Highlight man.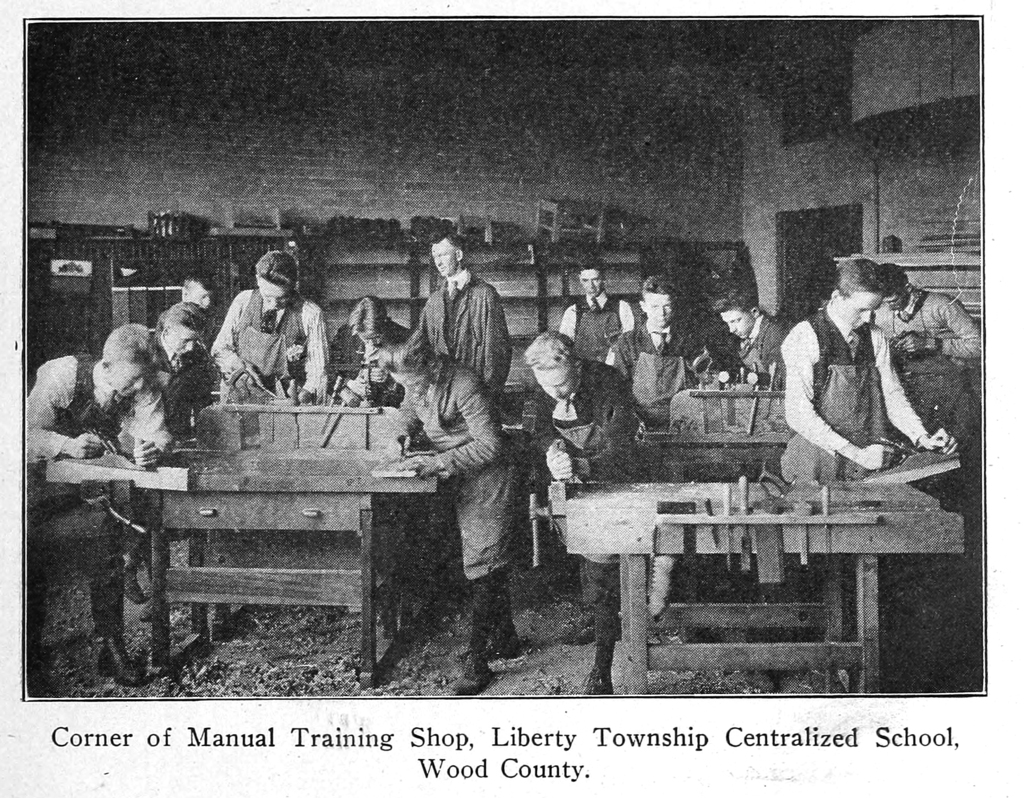
Highlighted region: locate(559, 260, 632, 355).
